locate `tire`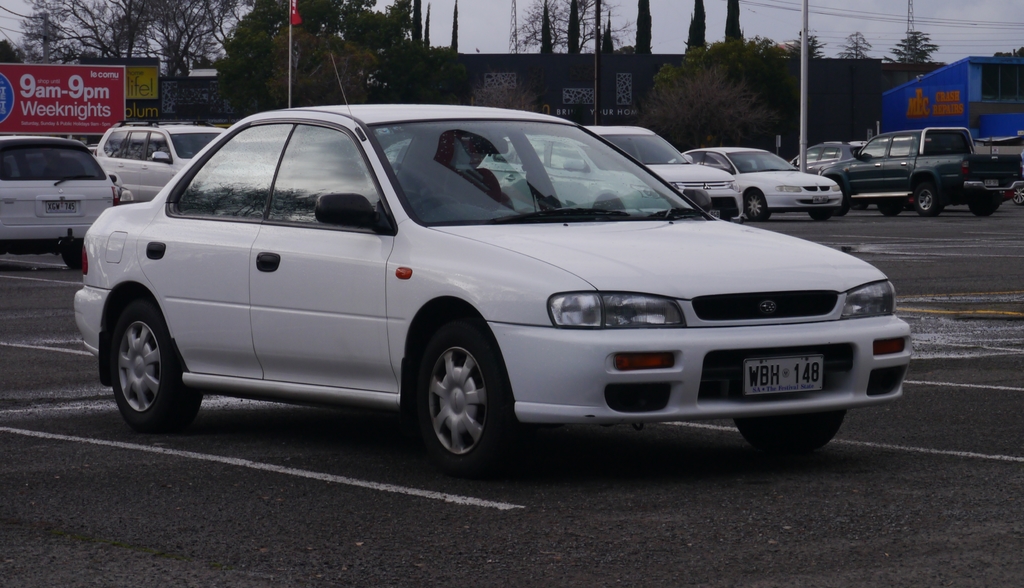
bbox=(1012, 188, 1023, 206)
